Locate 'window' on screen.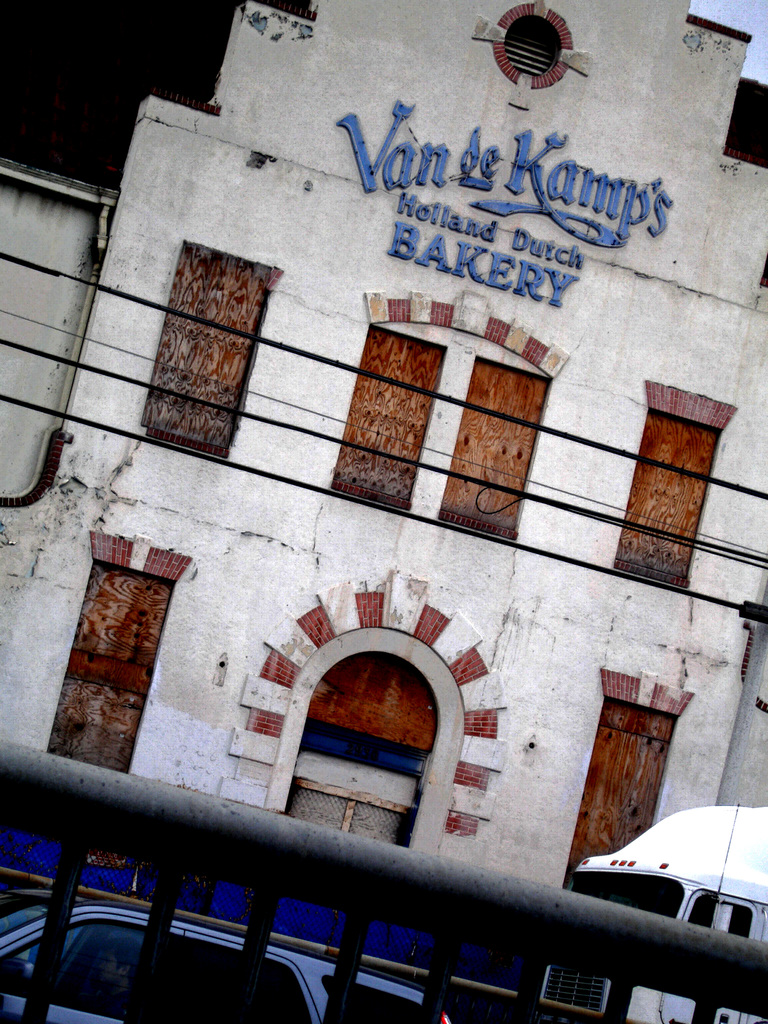
On screen at {"x1": 317, "y1": 285, "x2": 572, "y2": 547}.
